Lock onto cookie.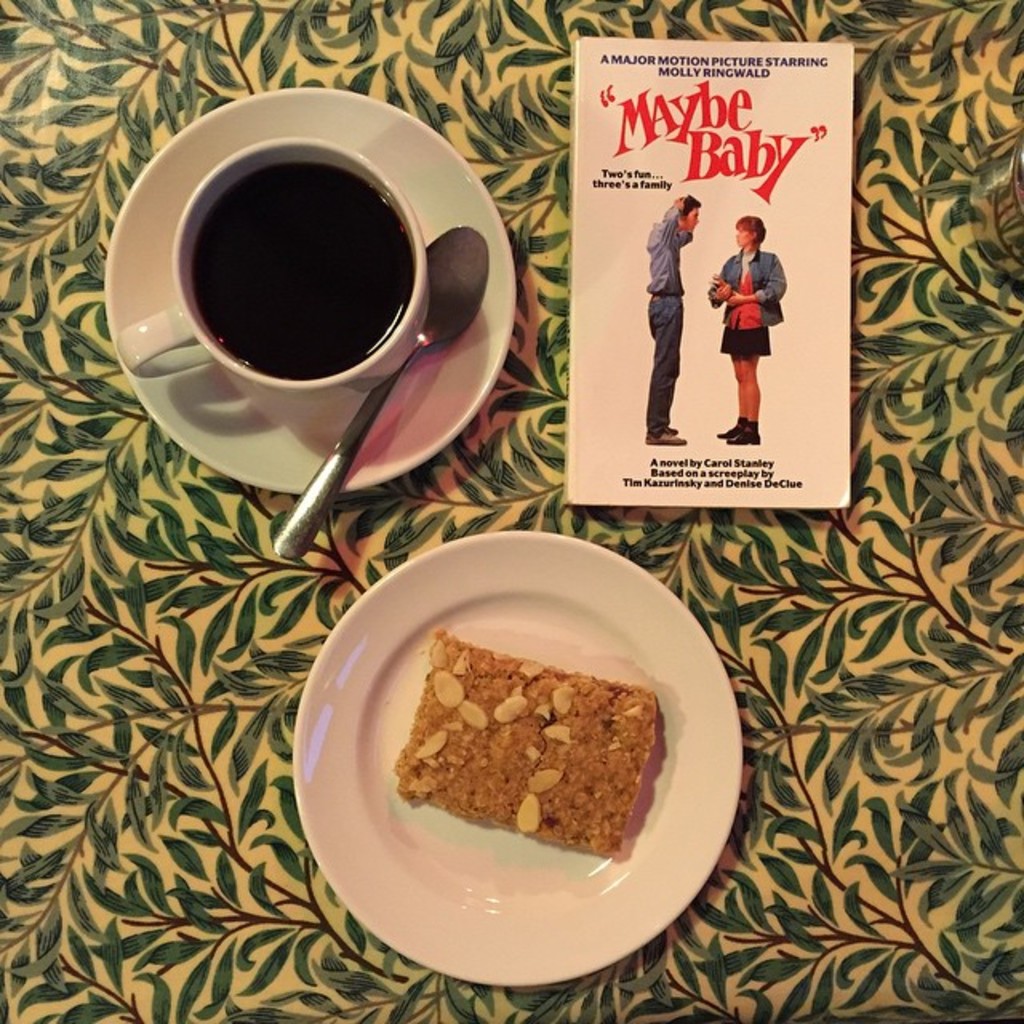
Locked: select_region(387, 634, 662, 861).
